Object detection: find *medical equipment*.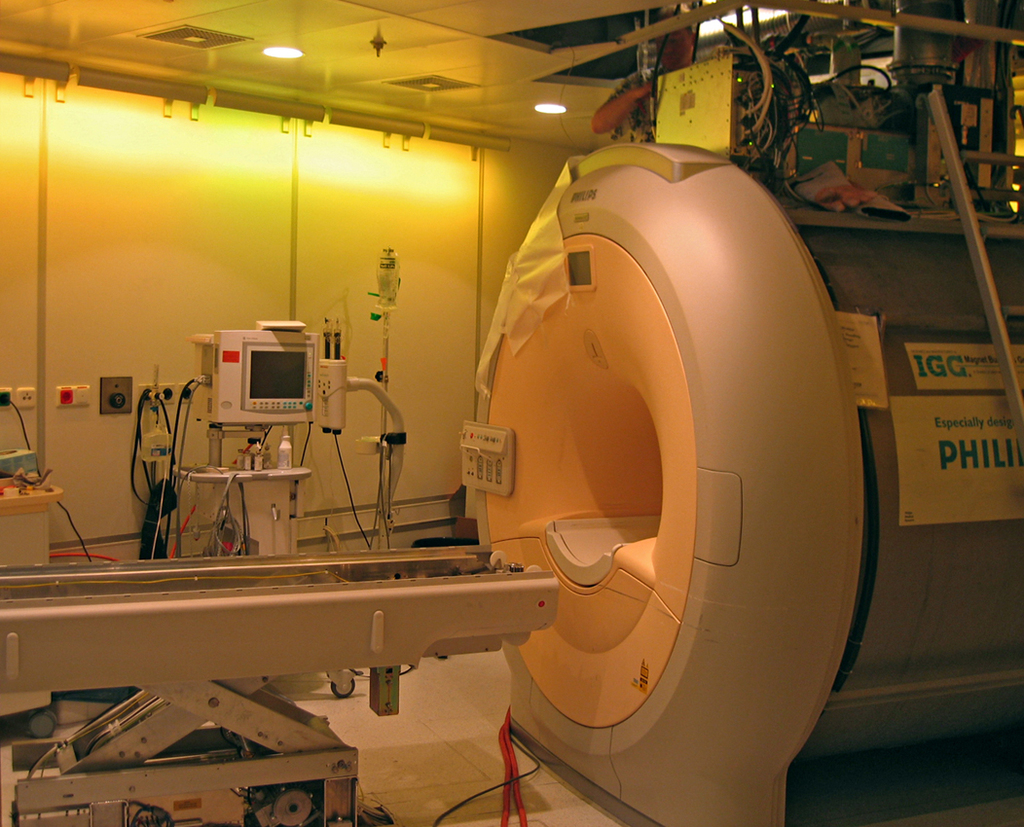
bbox(0, 0, 1023, 826).
